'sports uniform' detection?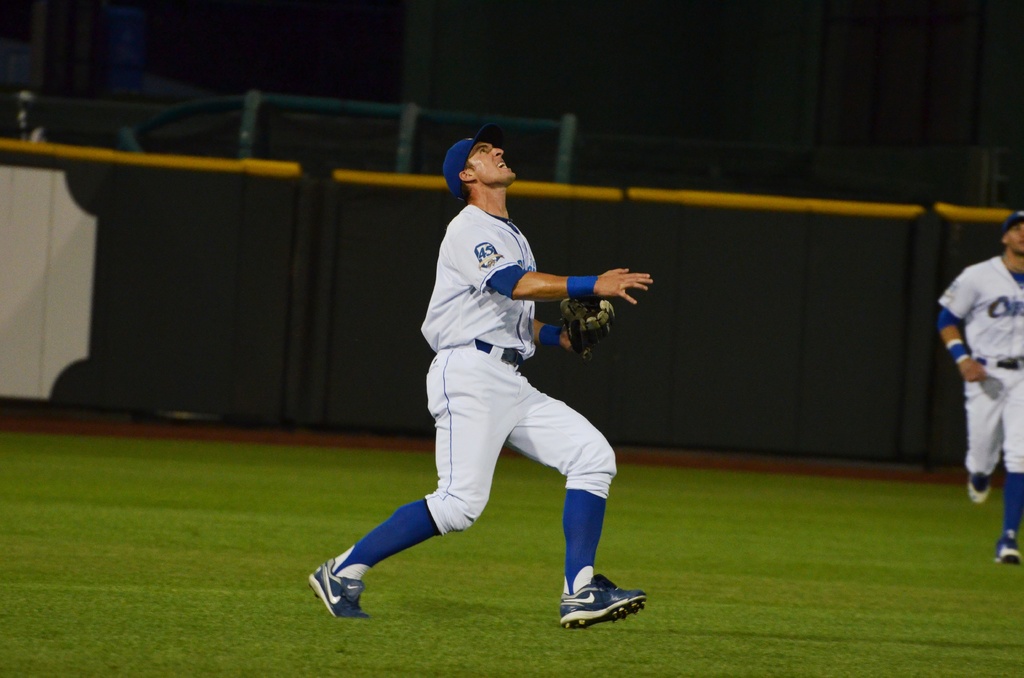
305:117:655:617
